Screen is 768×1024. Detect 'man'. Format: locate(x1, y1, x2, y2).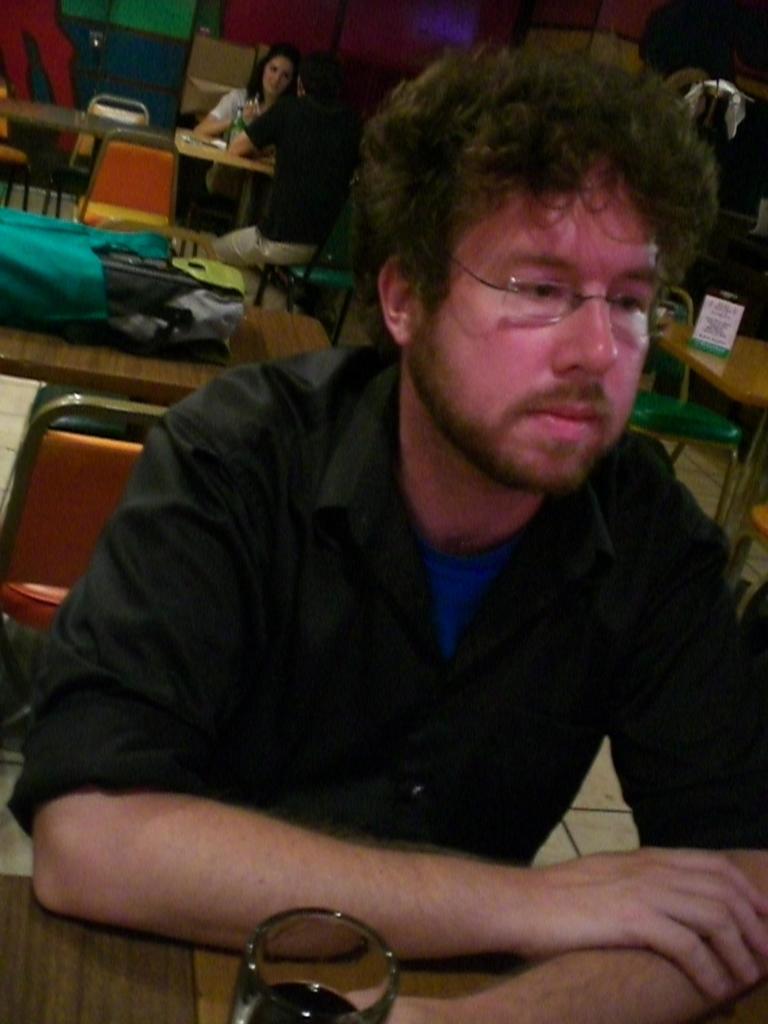
locate(29, 38, 767, 1012).
